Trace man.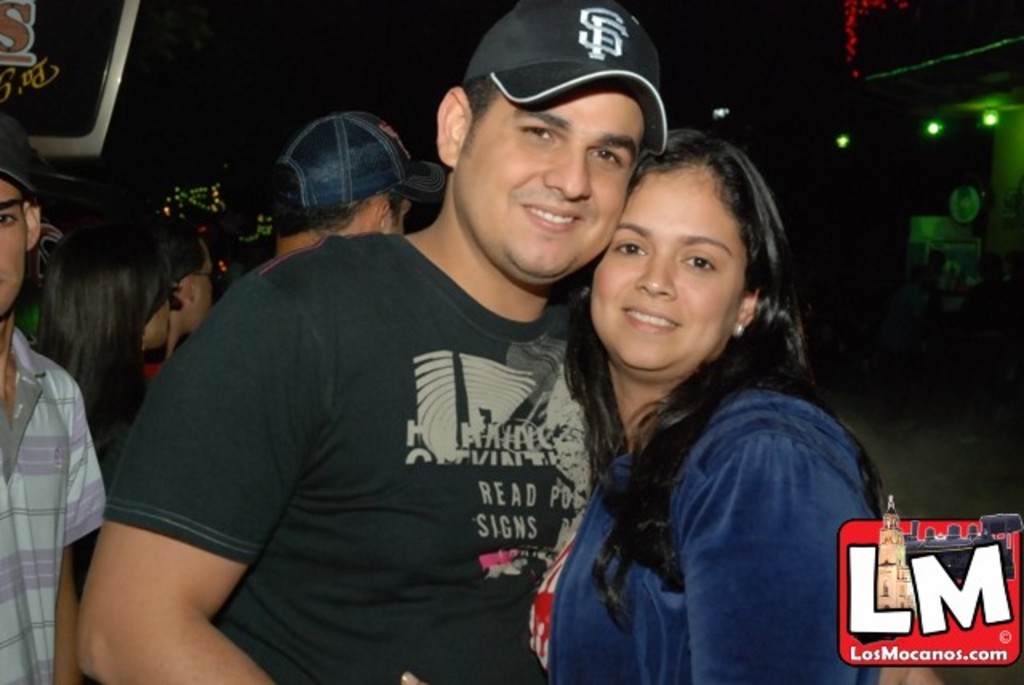
Traced to bbox=[75, 0, 638, 683].
